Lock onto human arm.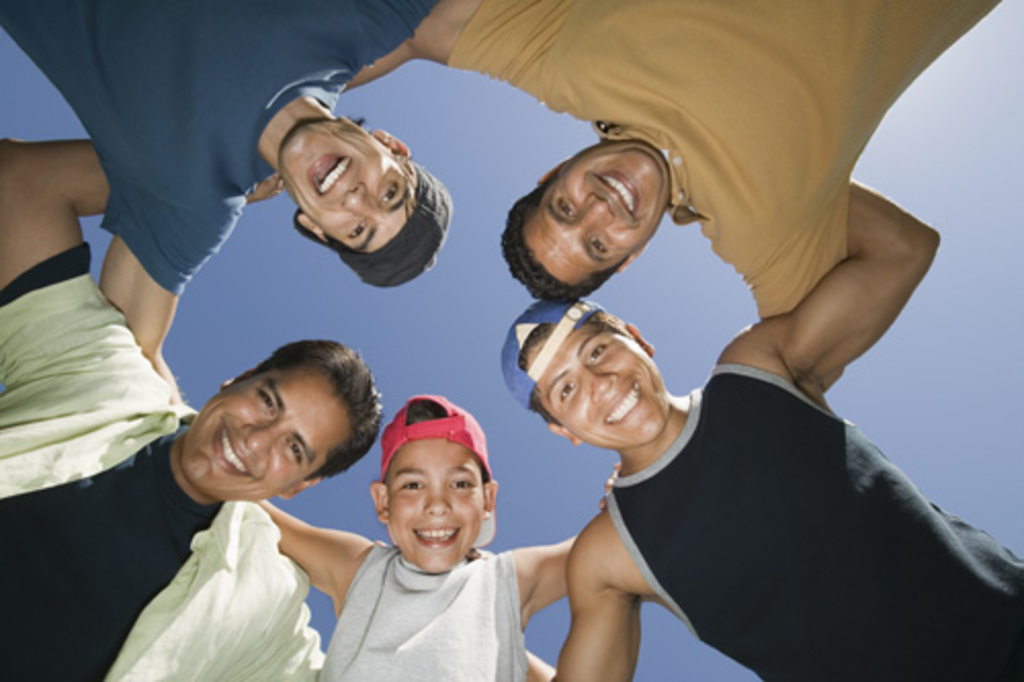
Locked: {"x1": 760, "y1": 205, "x2": 934, "y2": 410}.
